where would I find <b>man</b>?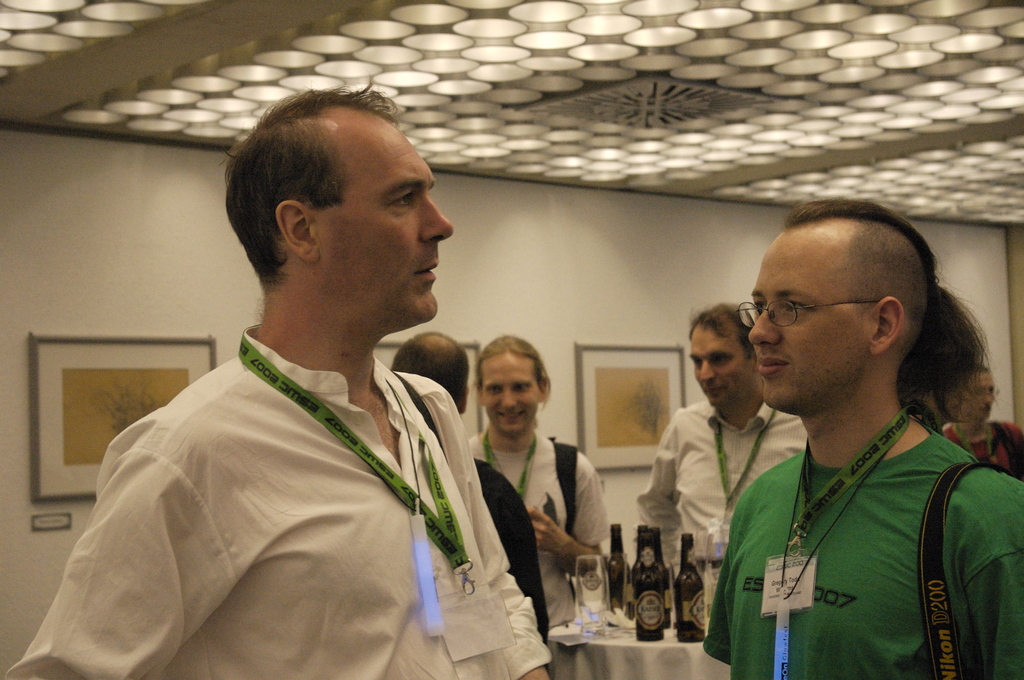
At (68, 118, 561, 665).
